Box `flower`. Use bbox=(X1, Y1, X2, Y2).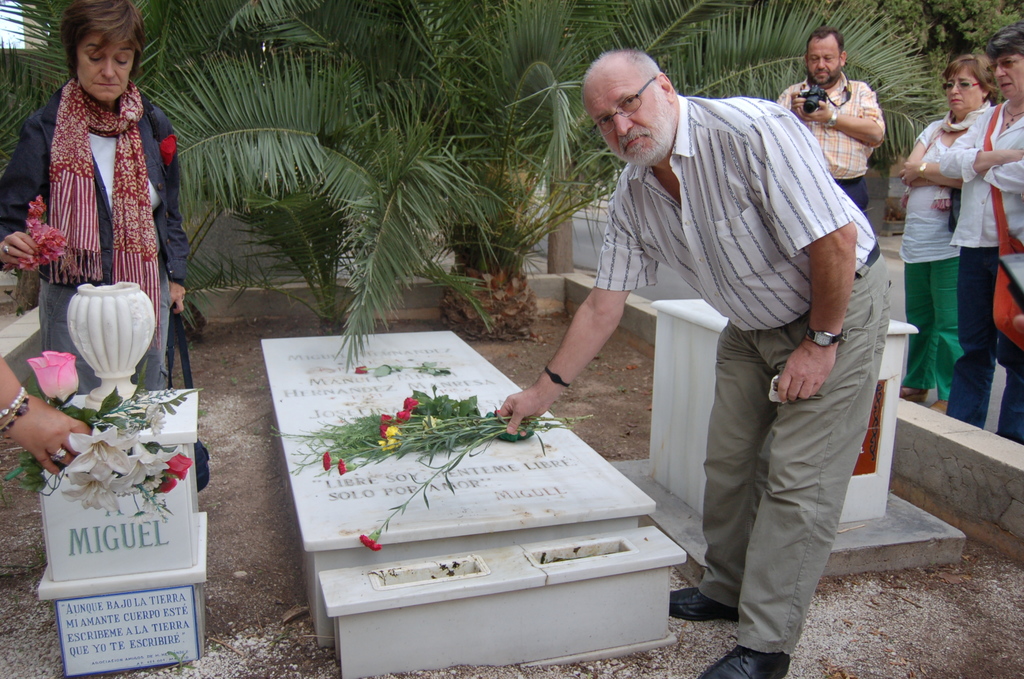
bbox=(336, 457, 353, 478).
